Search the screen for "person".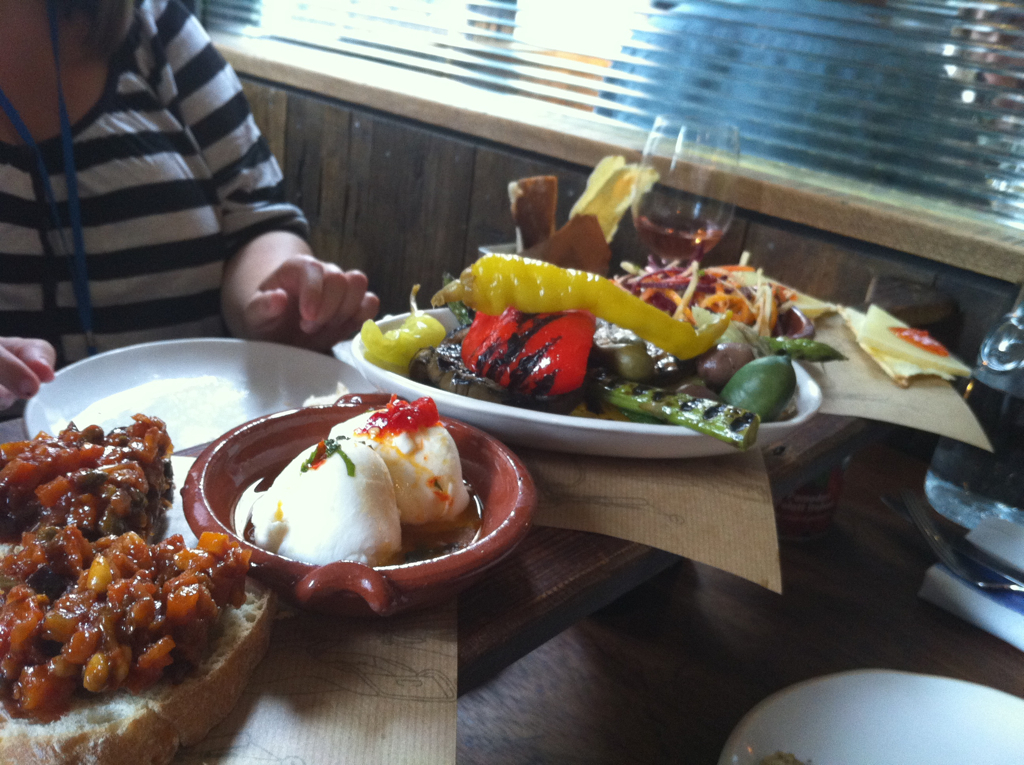
Found at rect(11, 0, 369, 369).
